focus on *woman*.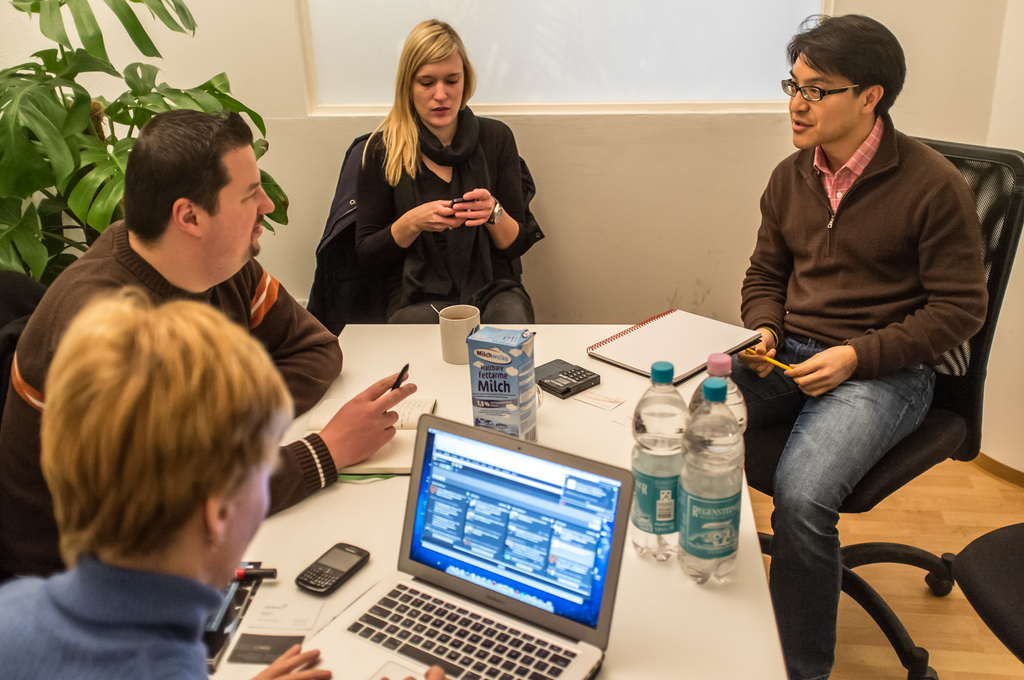
Focused at 316,47,546,350.
